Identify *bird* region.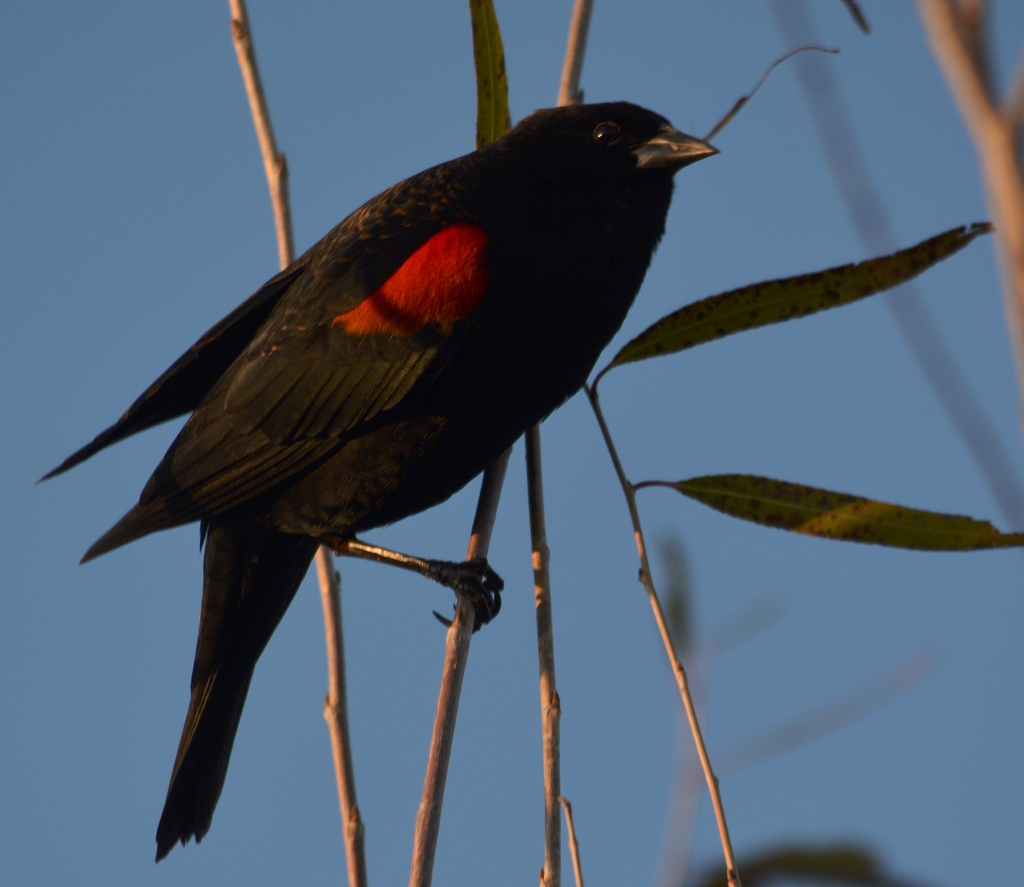
Region: {"x1": 35, "y1": 98, "x2": 698, "y2": 861}.
